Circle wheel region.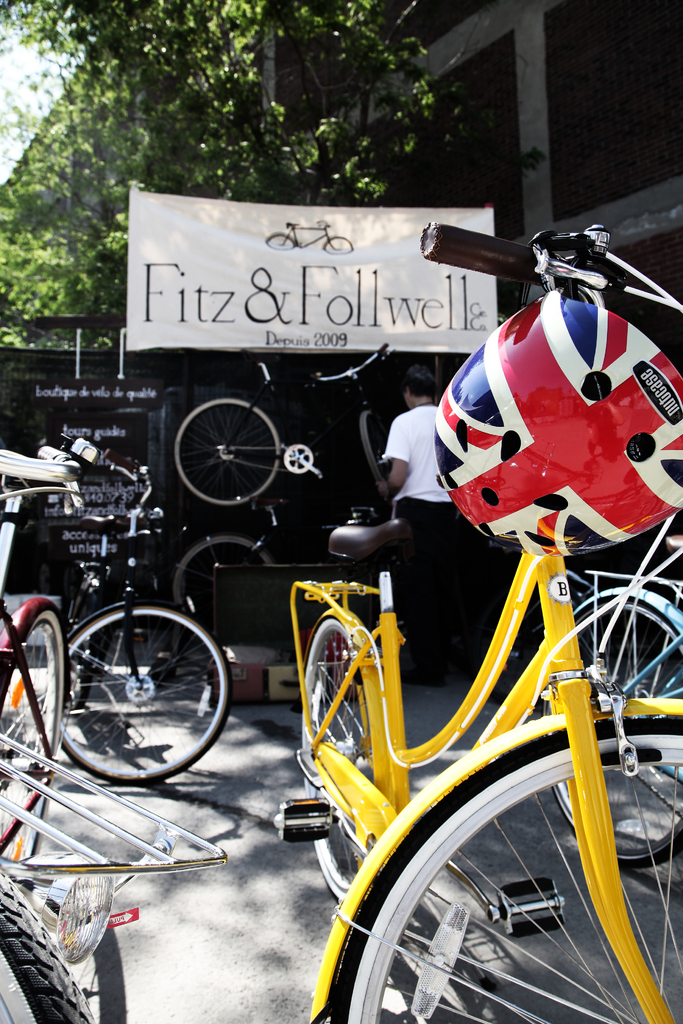
Region: [left=171, top=399, right=281, bottom=508].
